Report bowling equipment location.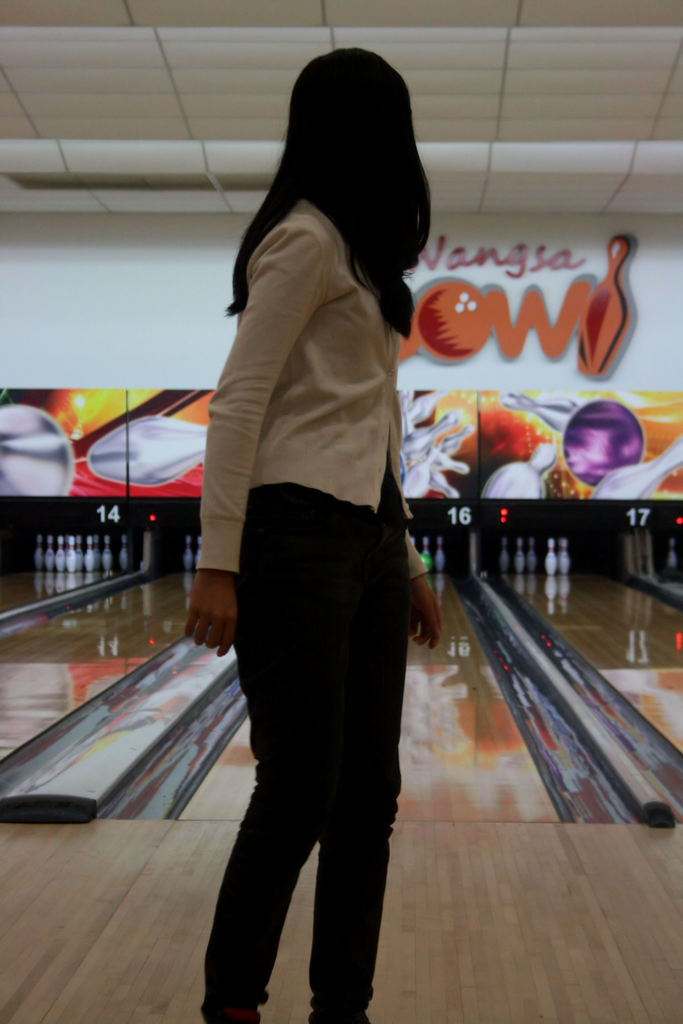
Report: Rect(0, 404, 83, 502).
